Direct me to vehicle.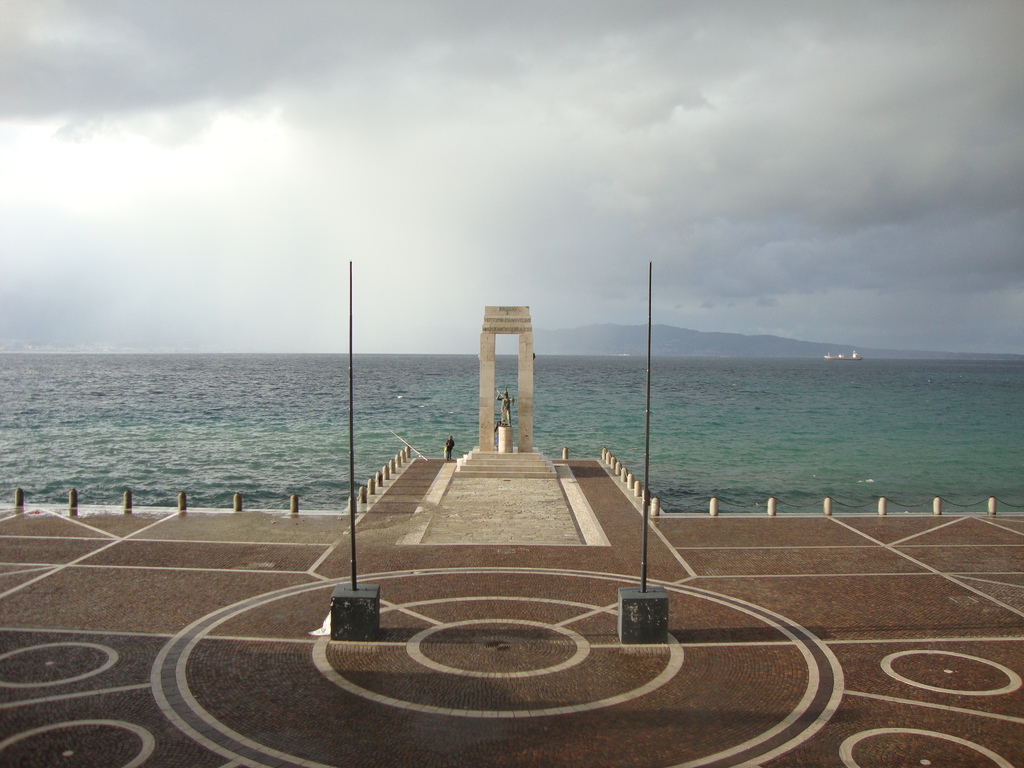
Direction: pyautogui.locateOnScreen(825, 349, 865, 361).
